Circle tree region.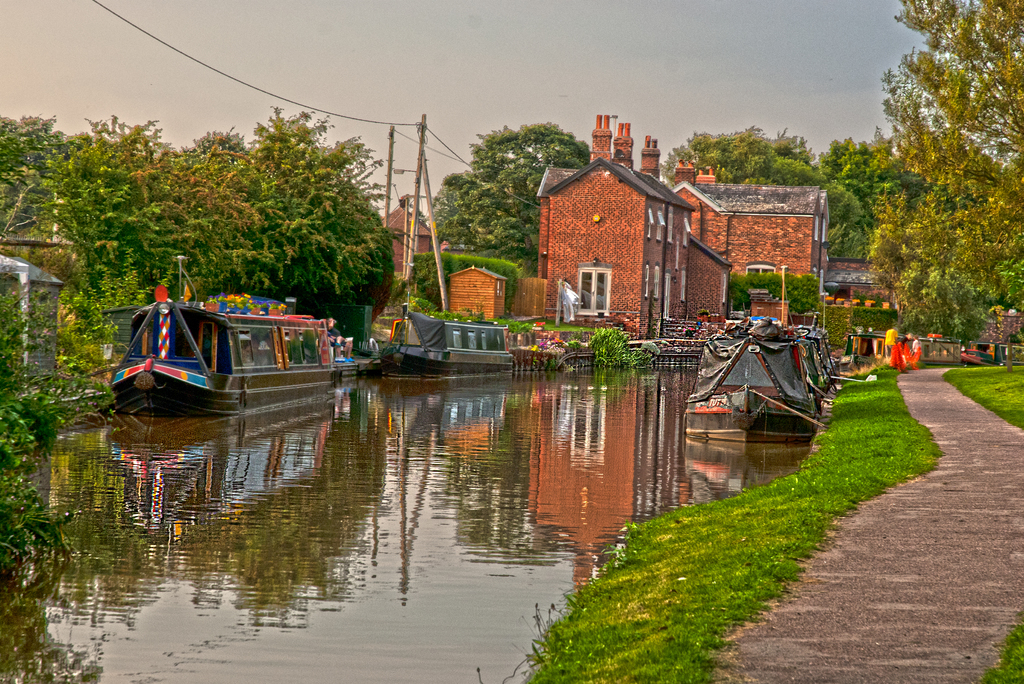
Region: box=[0, 116, 92, 241].
